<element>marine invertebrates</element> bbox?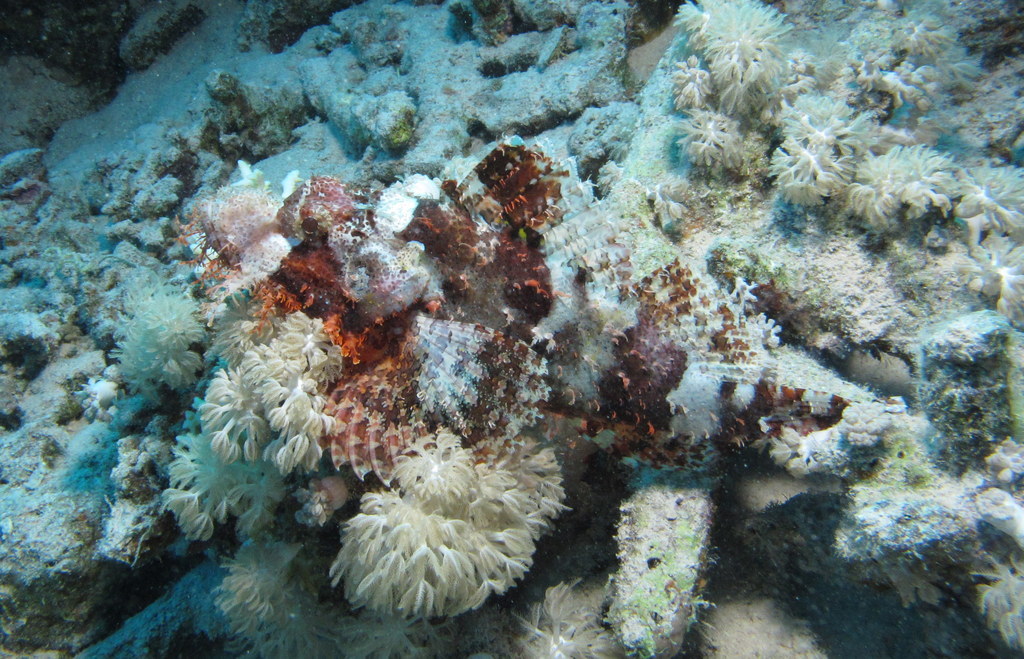
left=952, top=141, right=1023, bottom=239
